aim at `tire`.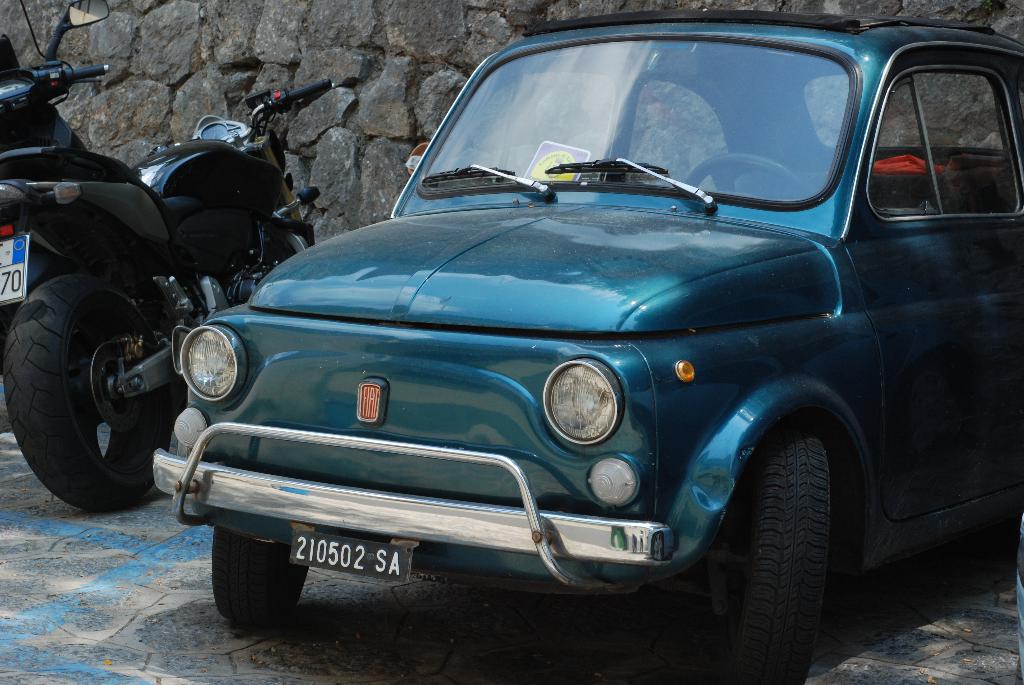
Aimed at 215/530/308/620.
